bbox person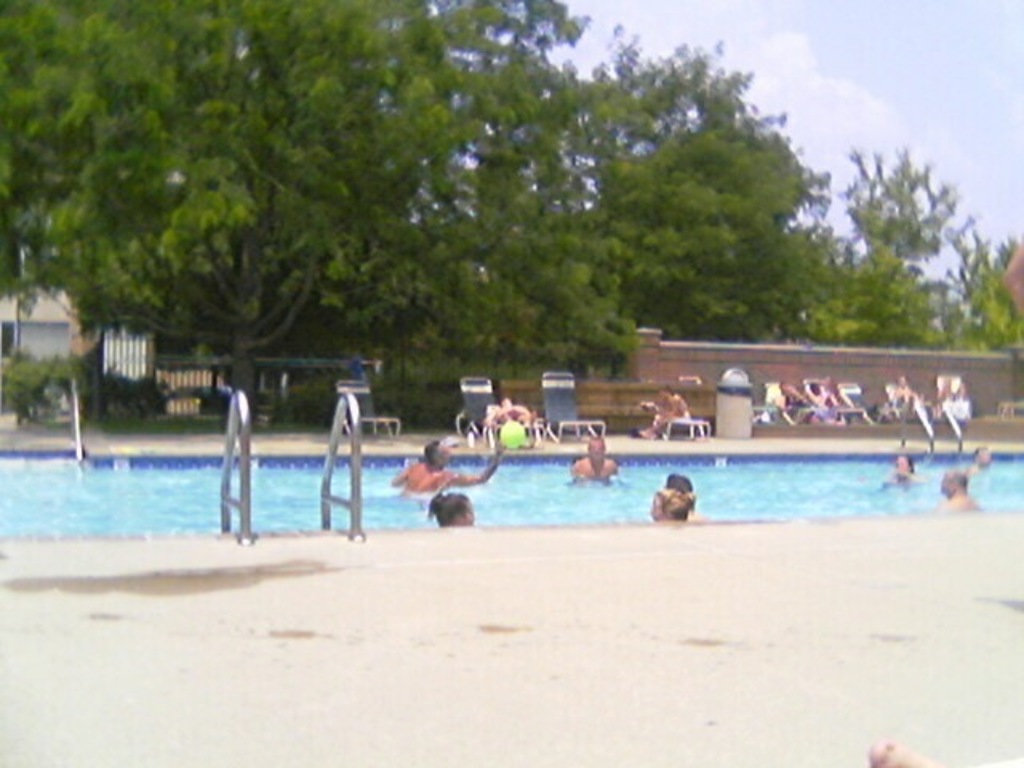
389/435/506/494
